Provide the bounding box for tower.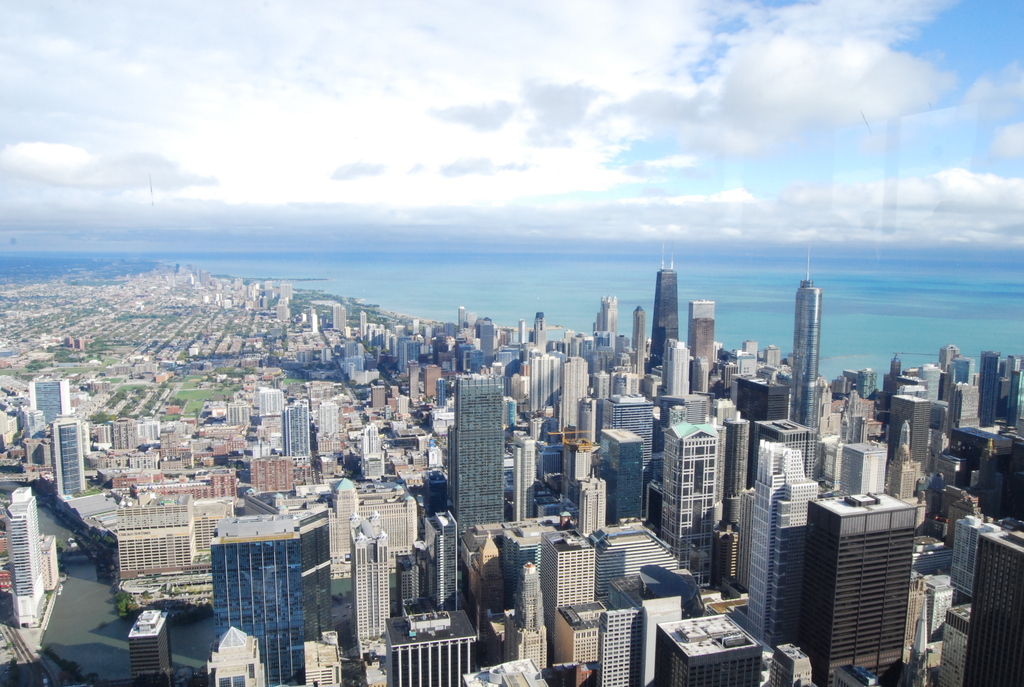
select_region(282, 407, 314, 460).
